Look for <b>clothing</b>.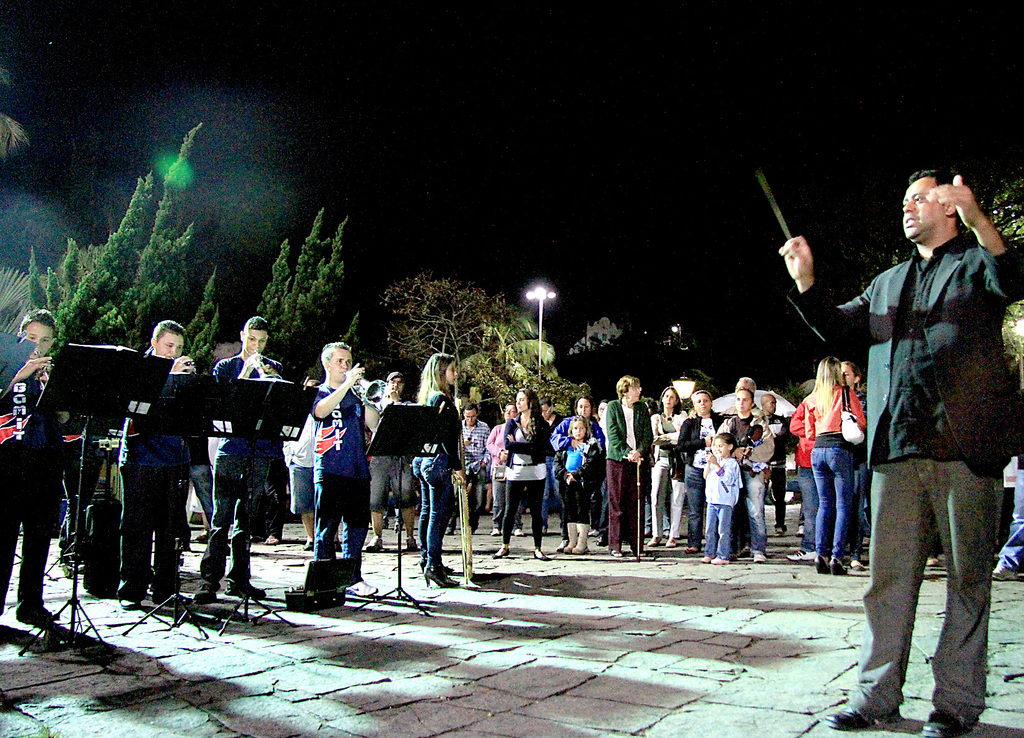
Found: (0, 374, 56, 605).
